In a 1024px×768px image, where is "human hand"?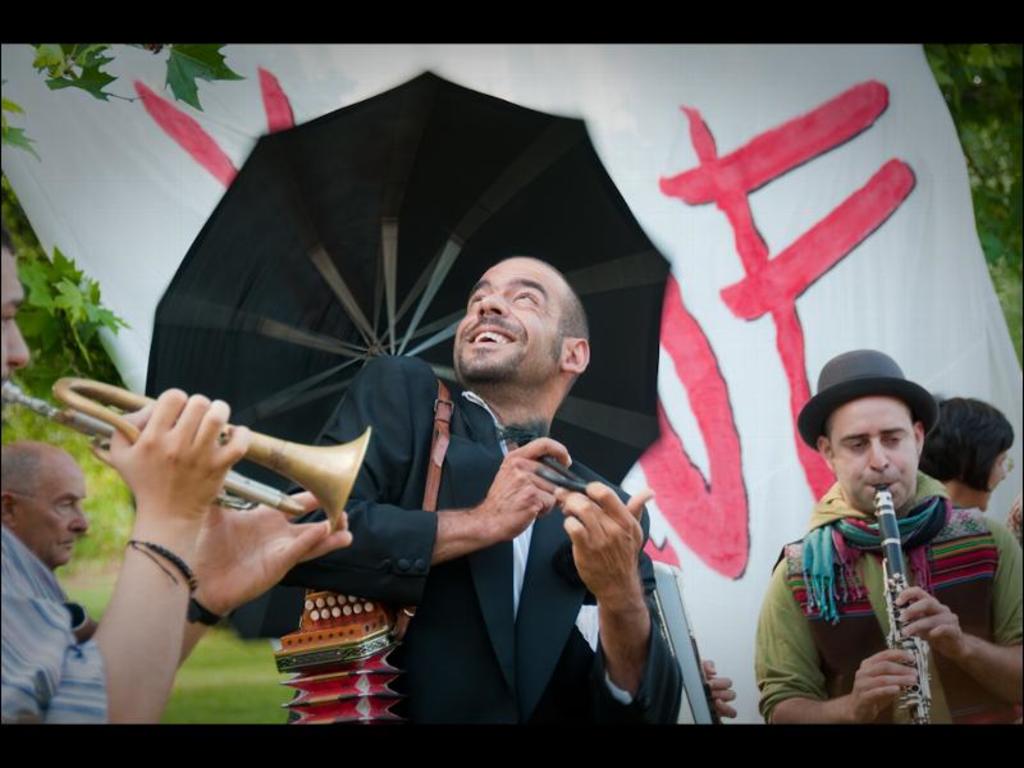
locate(192, 492, 355, 618).
